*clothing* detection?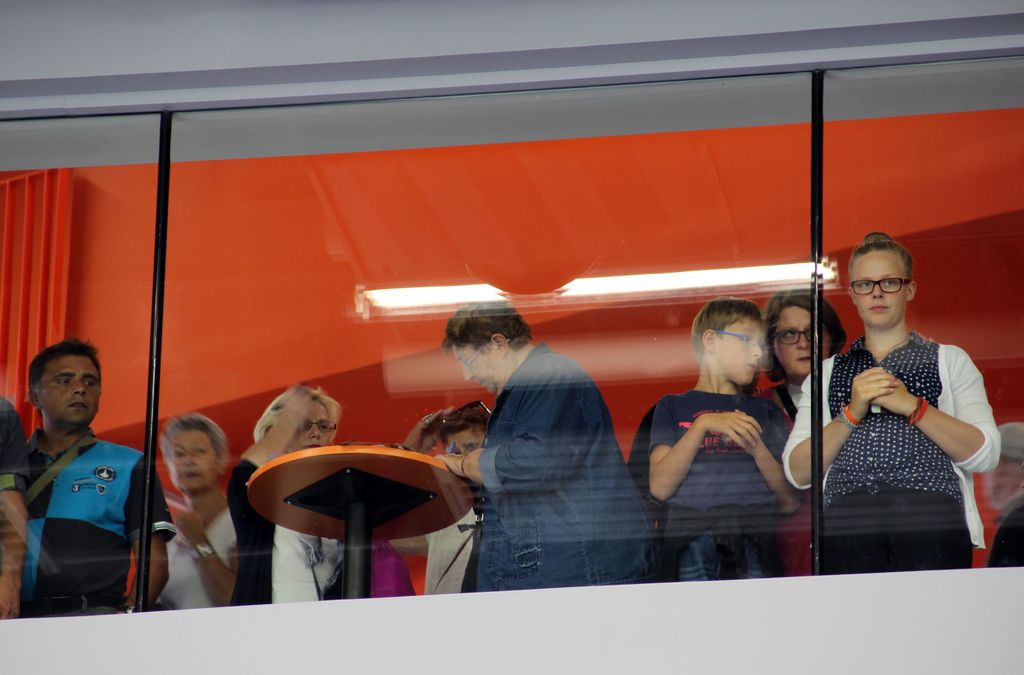
BBox(223, 449, 343, 606)
